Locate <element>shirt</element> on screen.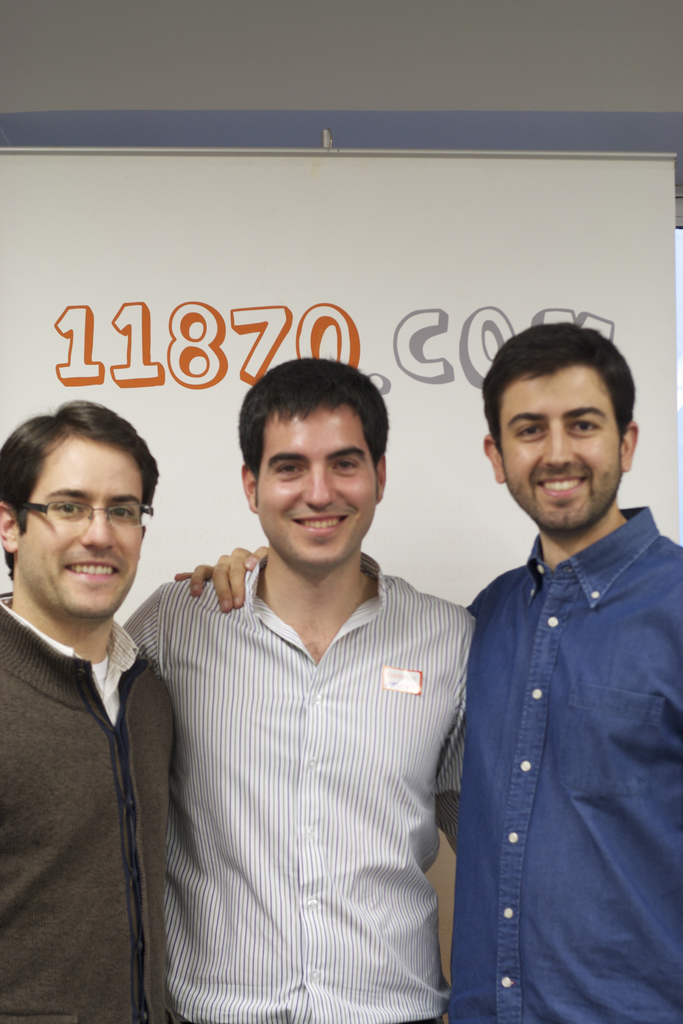
On screen at region(120, 547, 472, 1023).
